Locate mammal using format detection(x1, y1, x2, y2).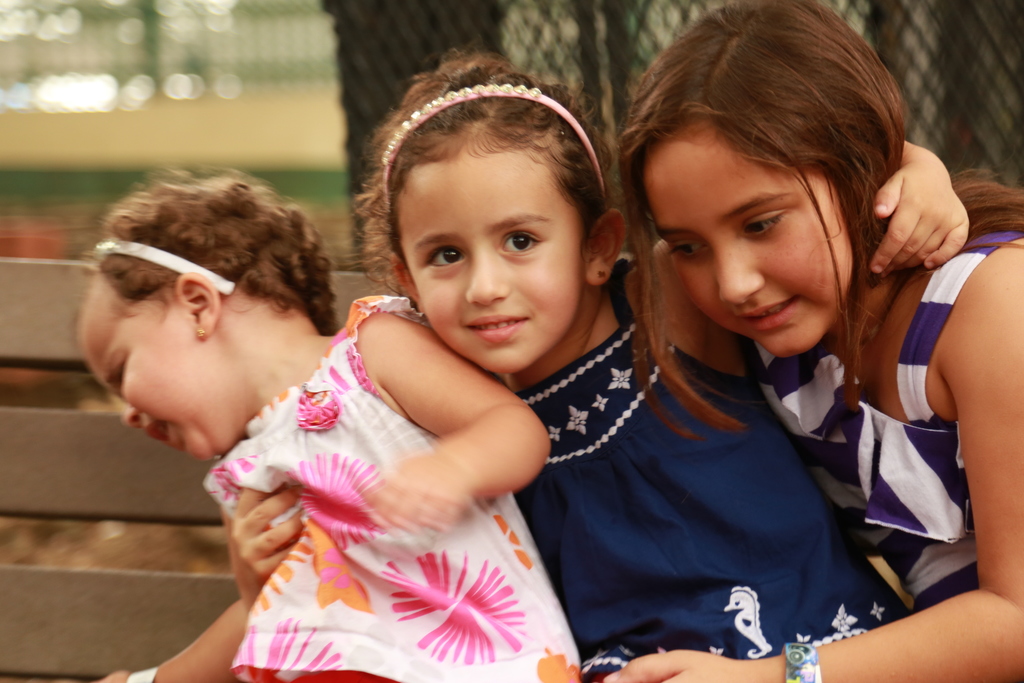
detection(68, 168, 552, 682).
